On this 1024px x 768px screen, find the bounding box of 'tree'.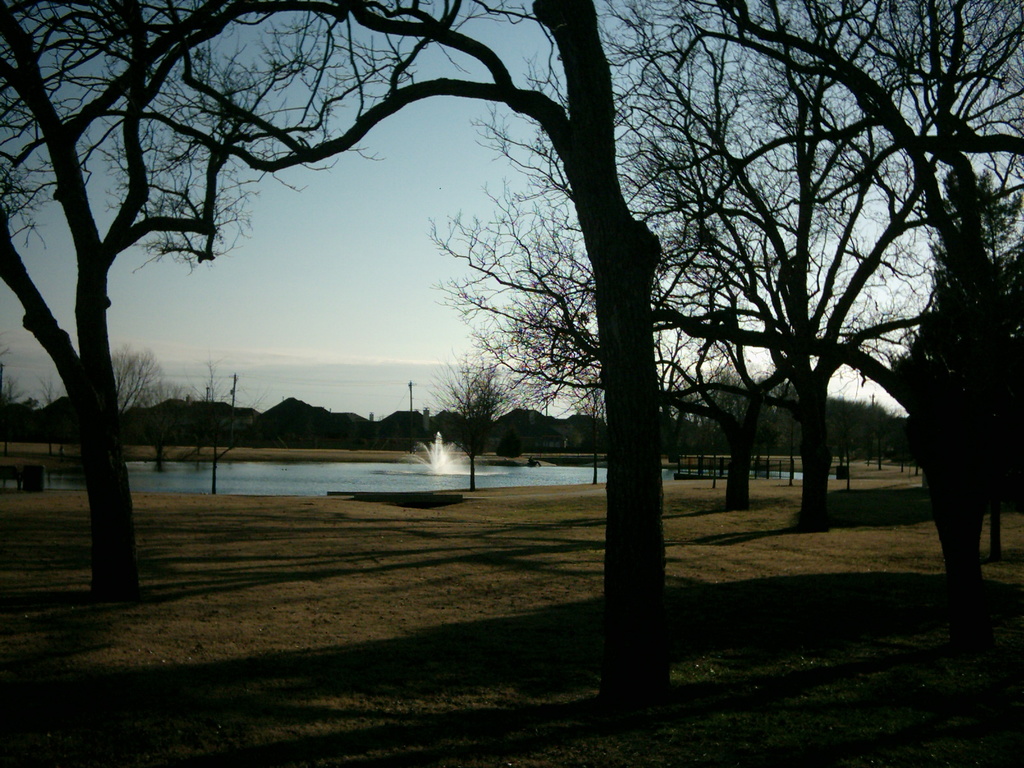
Bounding box: {"left": 419, "top": 0, "right": 1023, "bottom": 542}.
